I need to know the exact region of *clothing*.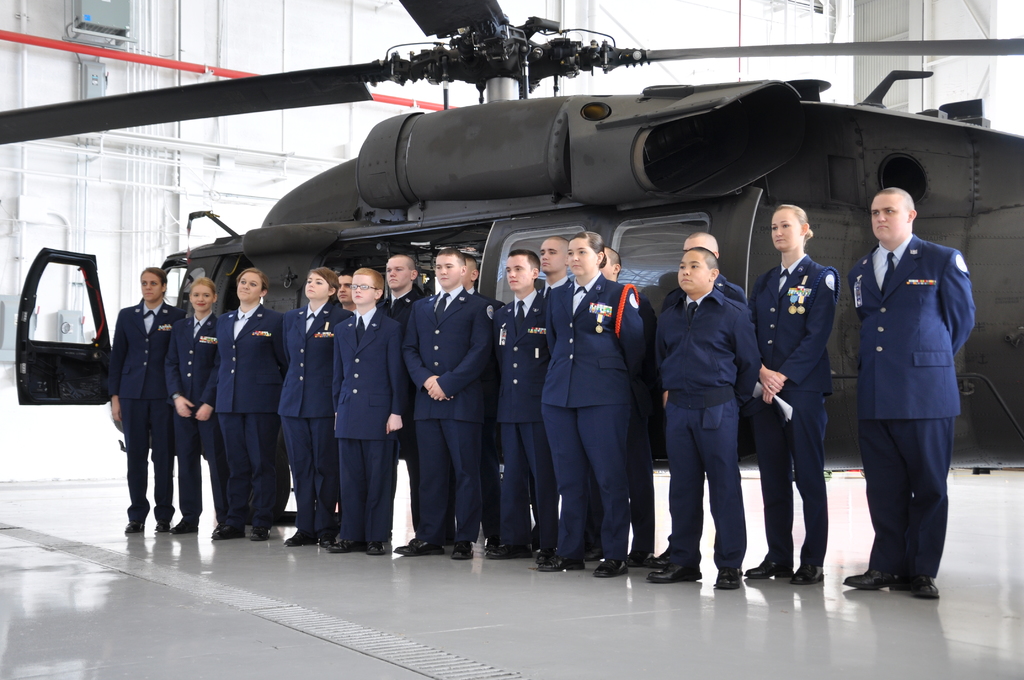
Region: 584 263 675 562.
